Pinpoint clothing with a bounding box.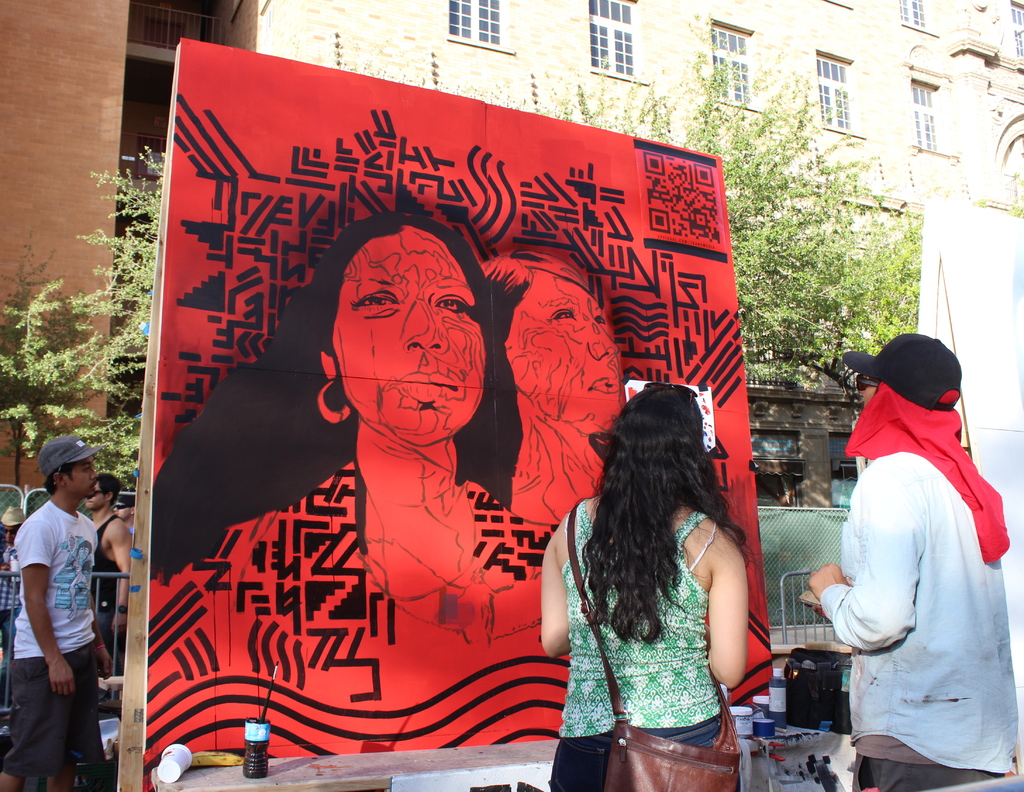
locate(13, 467, 106, 737).
